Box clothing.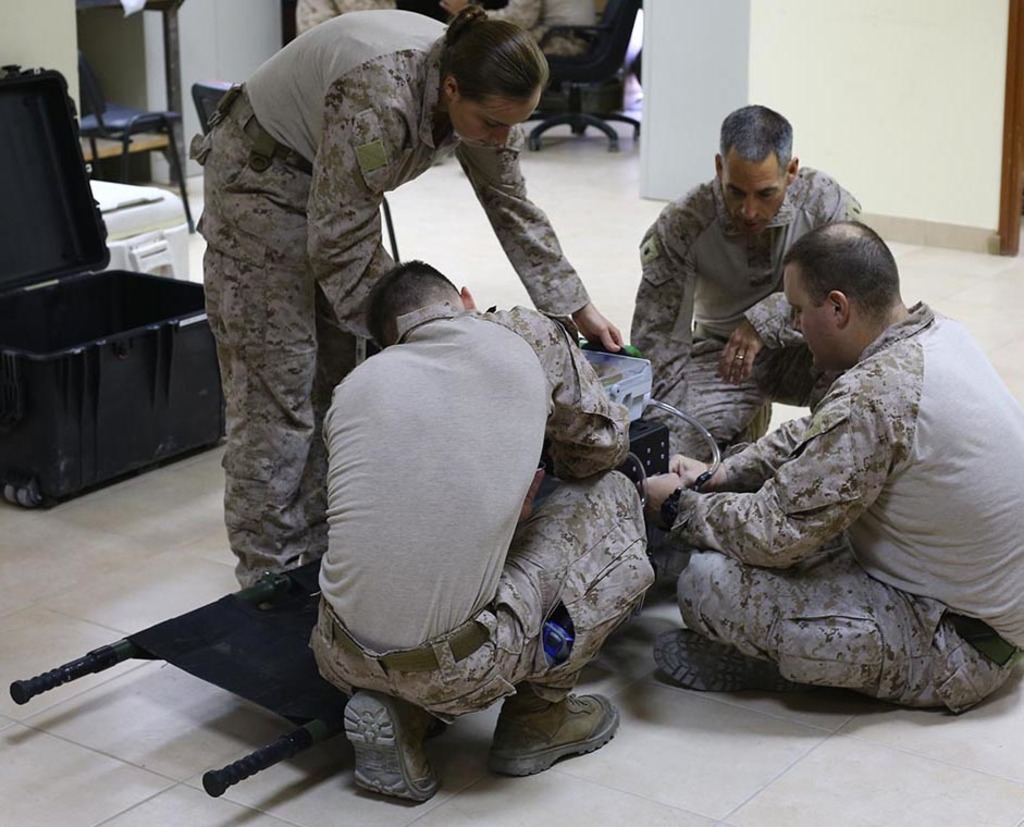
(x1=192, y1=12, x2=628, y2=578).
